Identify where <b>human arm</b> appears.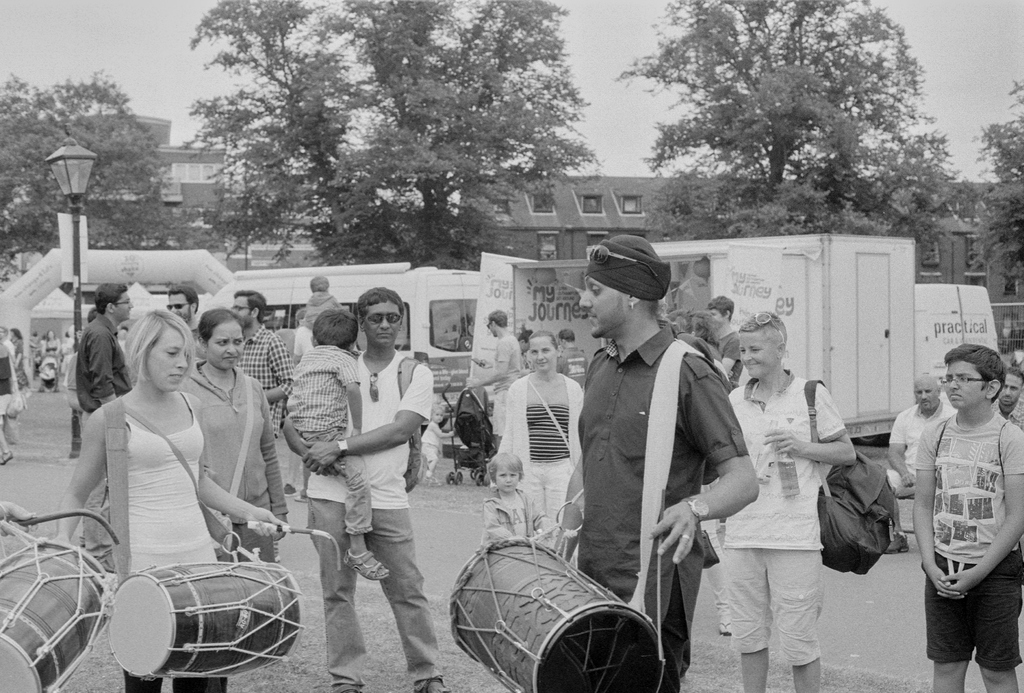
Appears at 93,328,117,415.
